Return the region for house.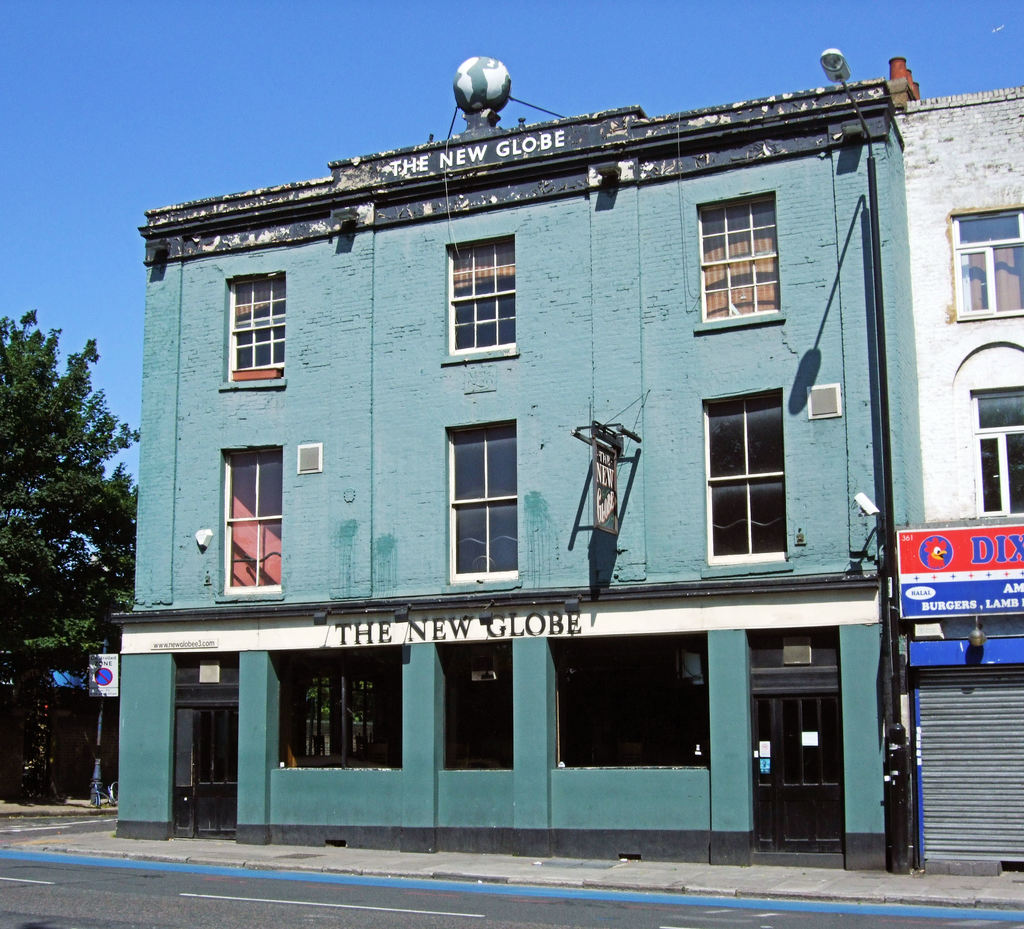
region(113, 82, 926, 875).
